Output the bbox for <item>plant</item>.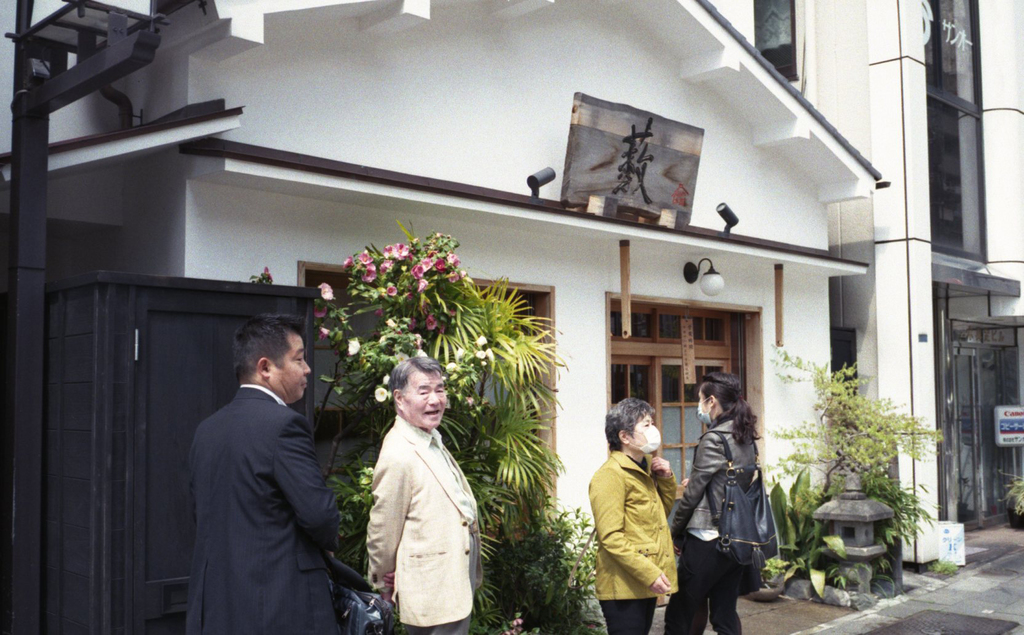
[502,478,627,634].
